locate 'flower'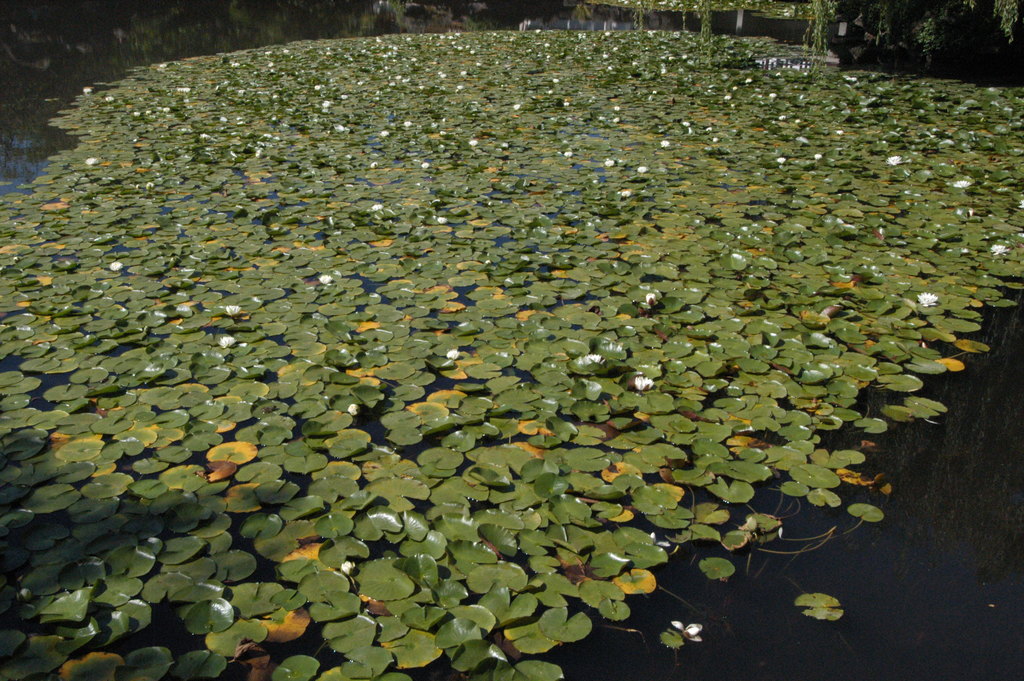
(x1=80, y1=85, x2=93, y2=96)
